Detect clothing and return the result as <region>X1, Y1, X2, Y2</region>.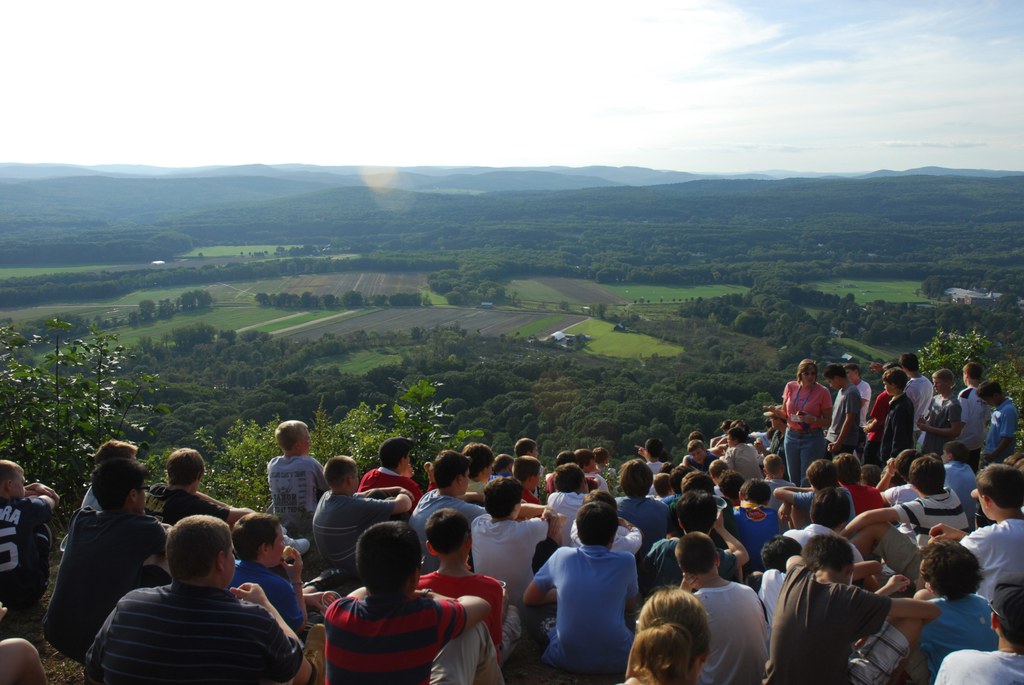
<region>543, 471, 600, 499</region>.
